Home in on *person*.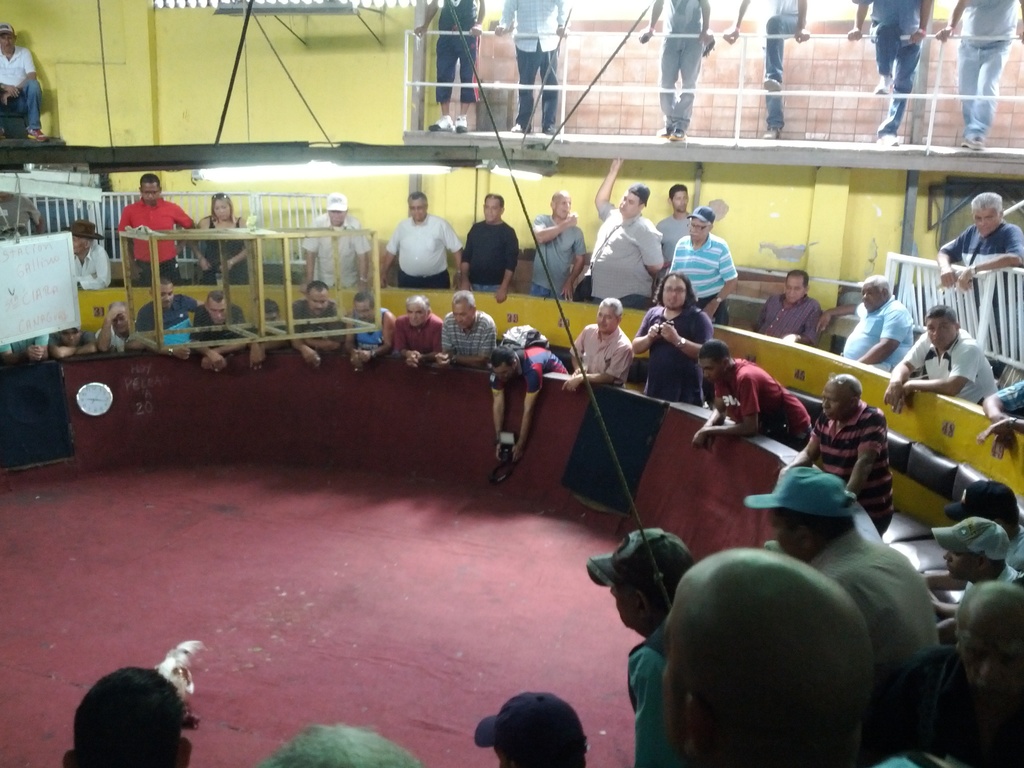
Homed in at 288, 284, 346, 371.
